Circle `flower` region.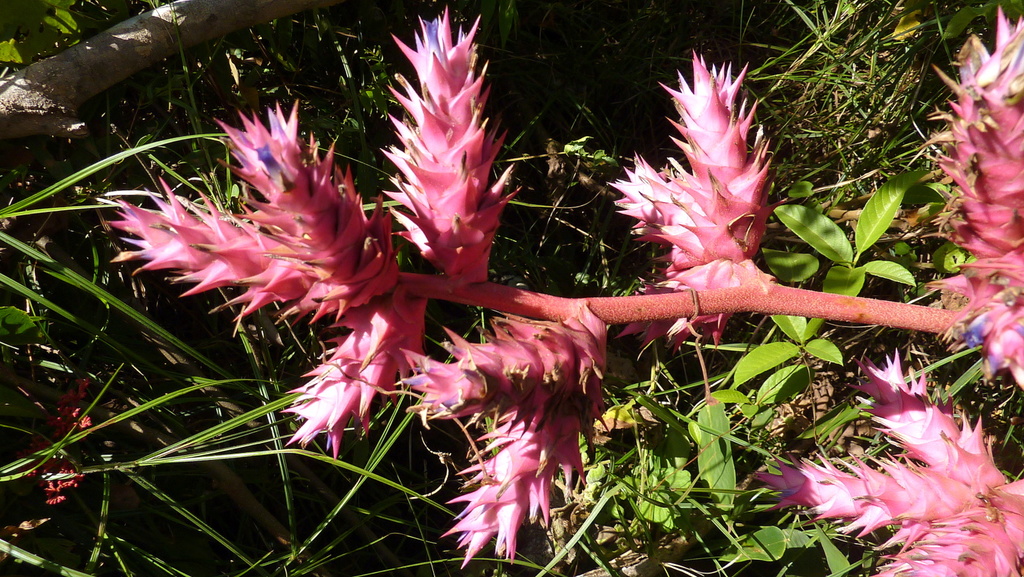
Region: [left=101, top=174, right=339, bottom=327].
